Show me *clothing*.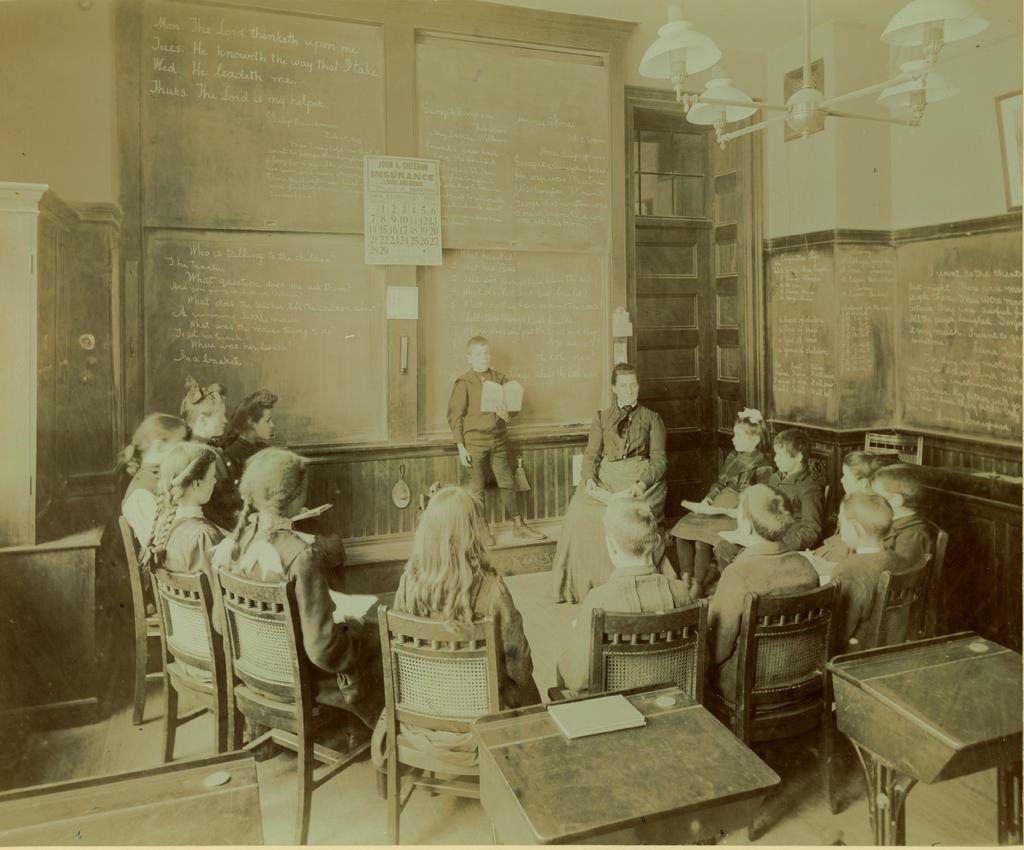
*clothing* is here: locate(673, 457, 773, 566).
